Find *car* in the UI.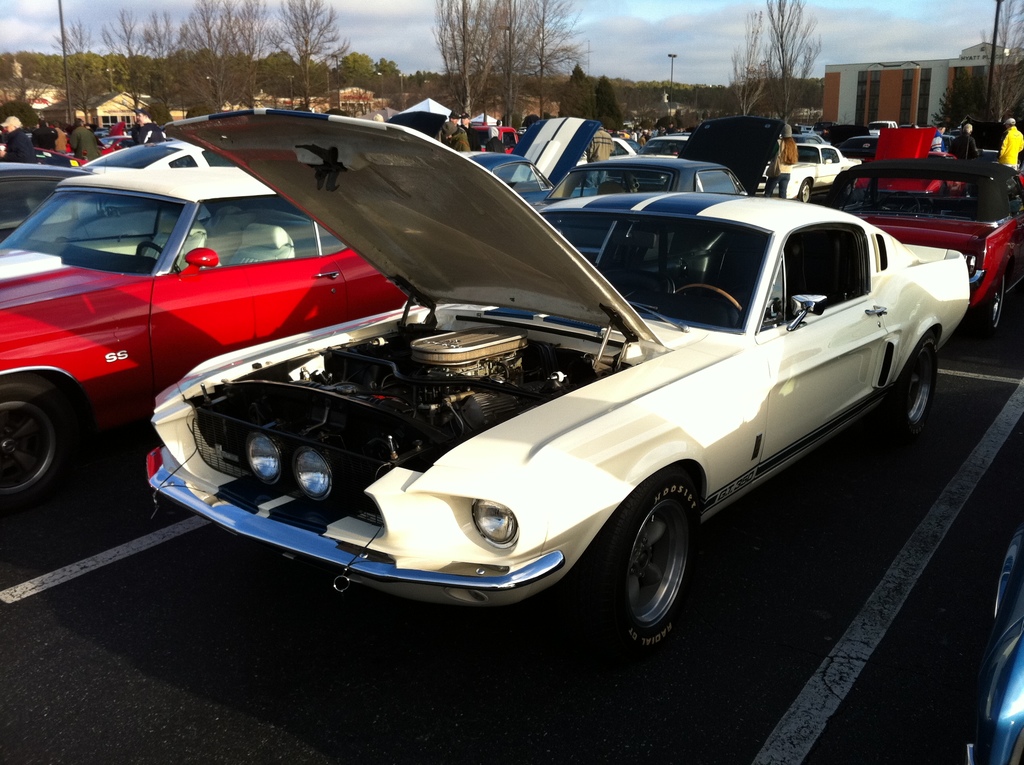
UI element at bbox(822, 157, 1023, 334).
